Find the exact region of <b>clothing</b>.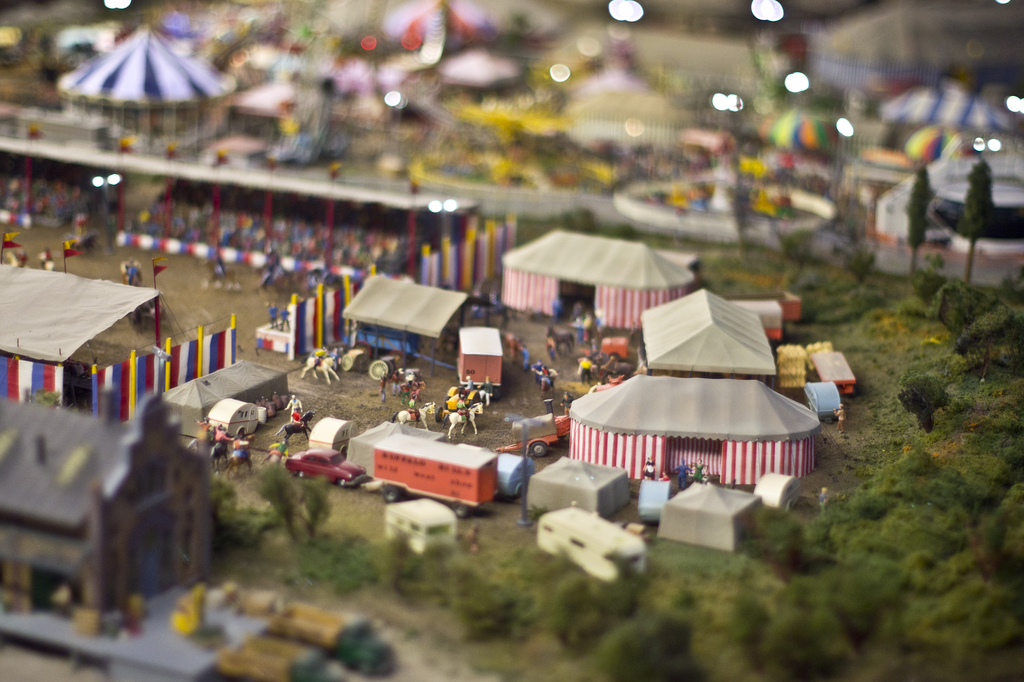
Exact region: bbox(269, 442, 290, 457).
